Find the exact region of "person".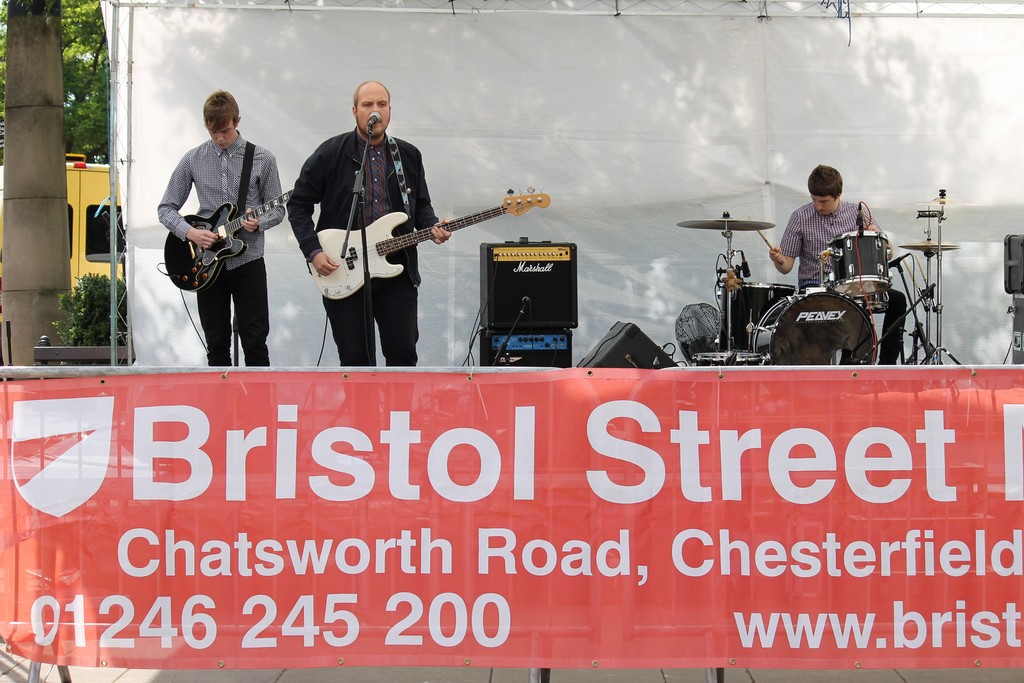
Exact region: box(286, 82, 448, 454).
